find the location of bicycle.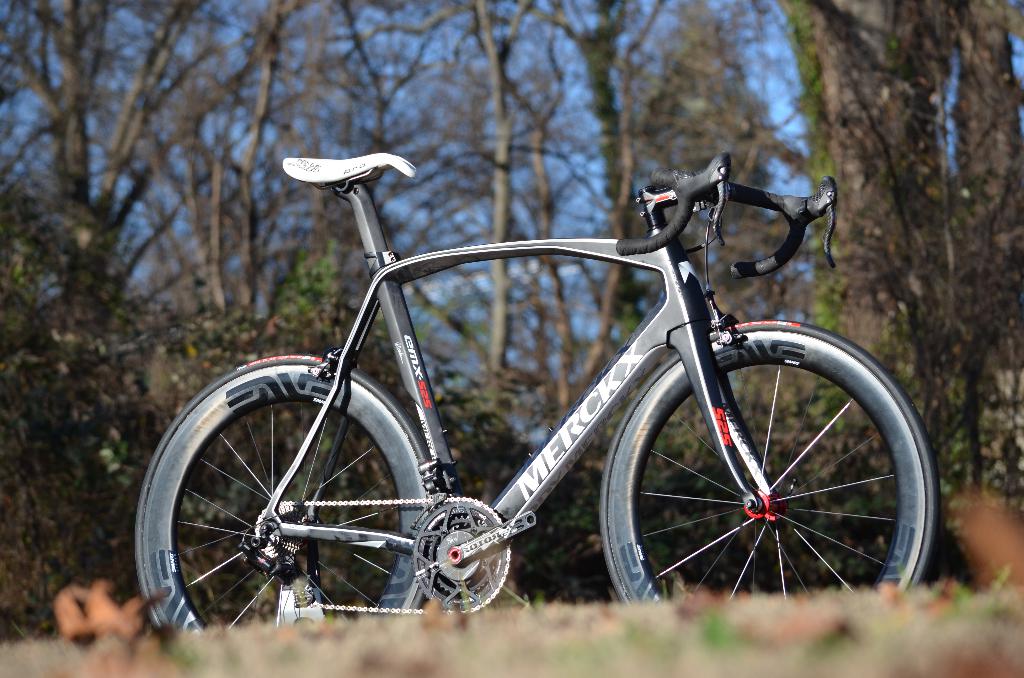
Location: <box>127,122,957,646</box>.
